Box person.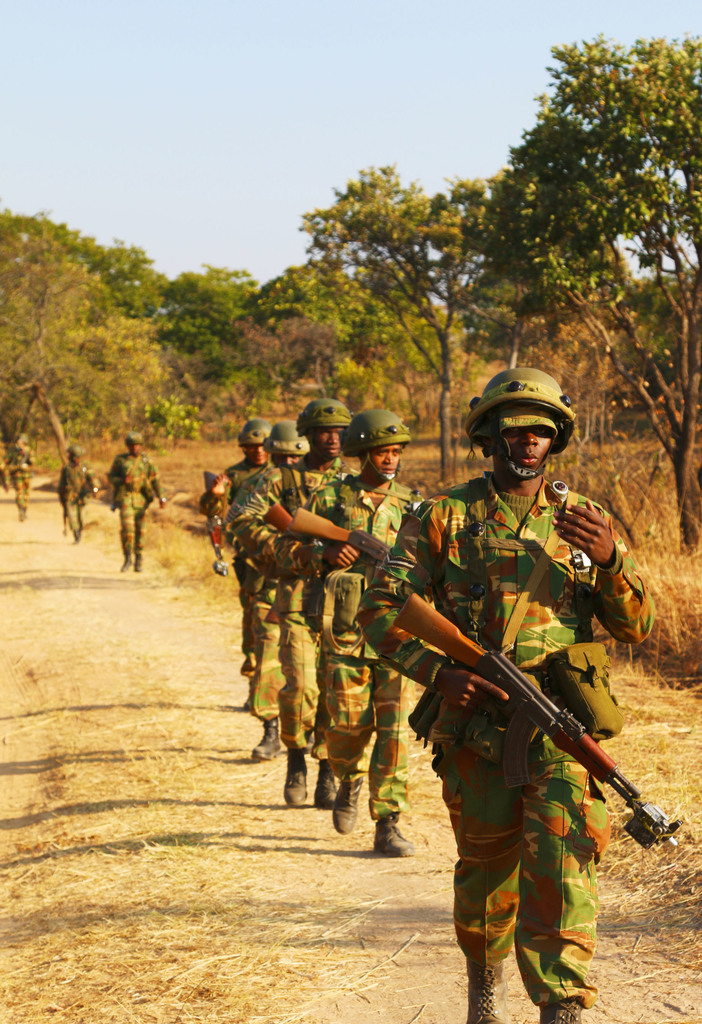
{"x1": 202, "y1": 419, "x2": 272, "y2": 690}.
